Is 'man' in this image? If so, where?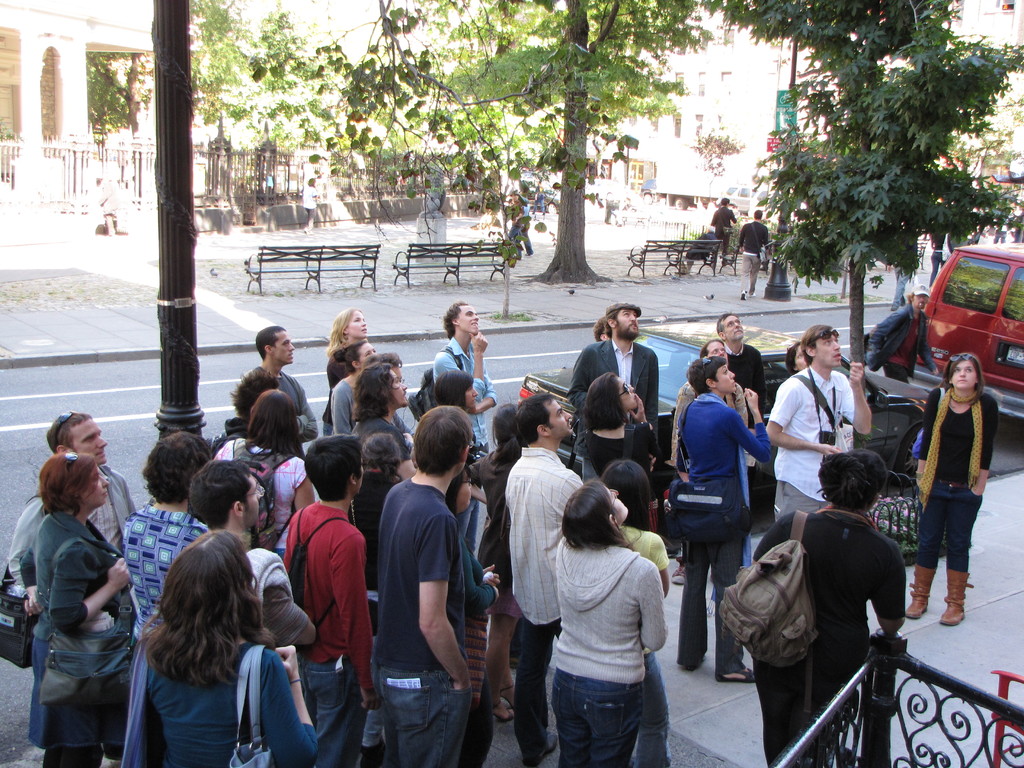
Yes, at detection(503, 393, 584, 767).
